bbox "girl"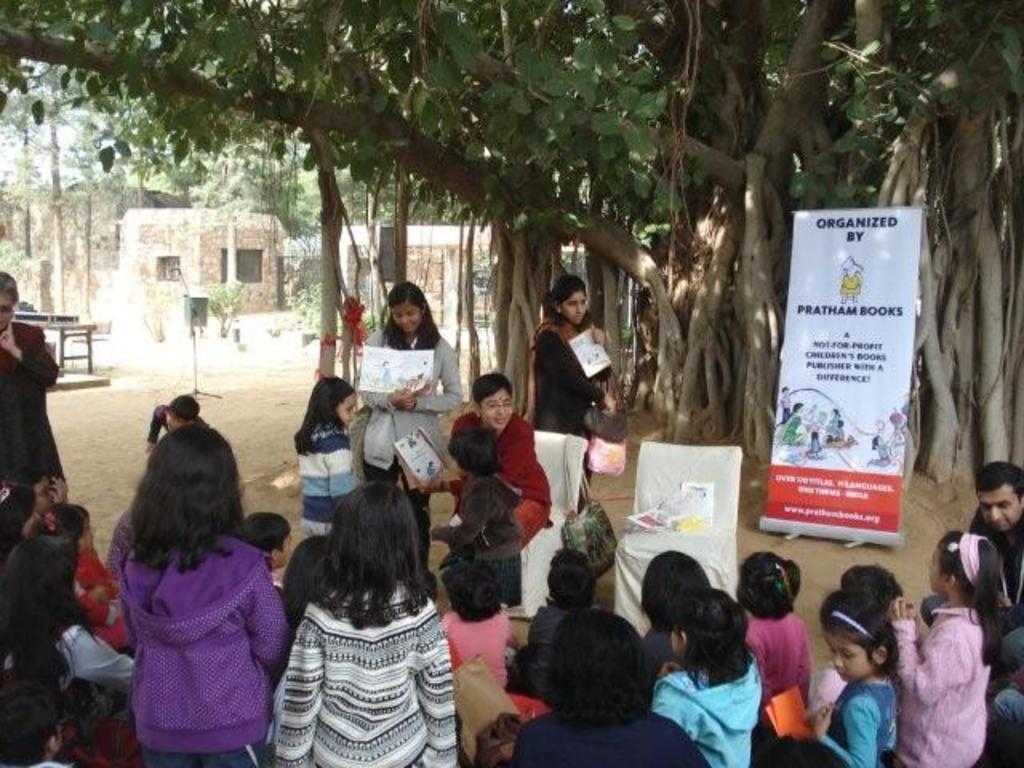
426, 427, 523, 608
